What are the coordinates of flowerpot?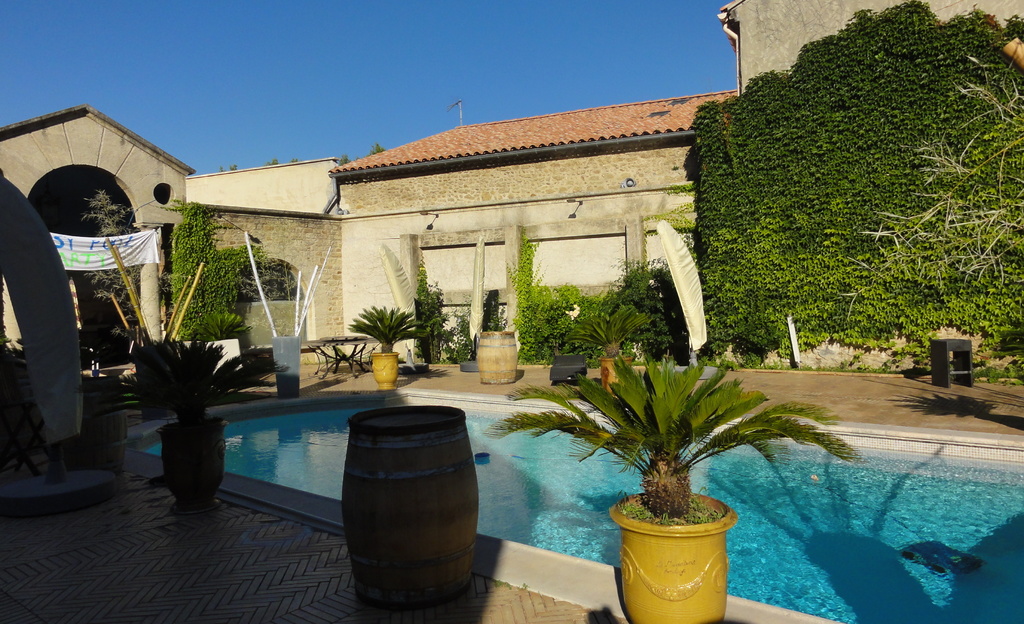
BBox(617, 489, 749, 614).
